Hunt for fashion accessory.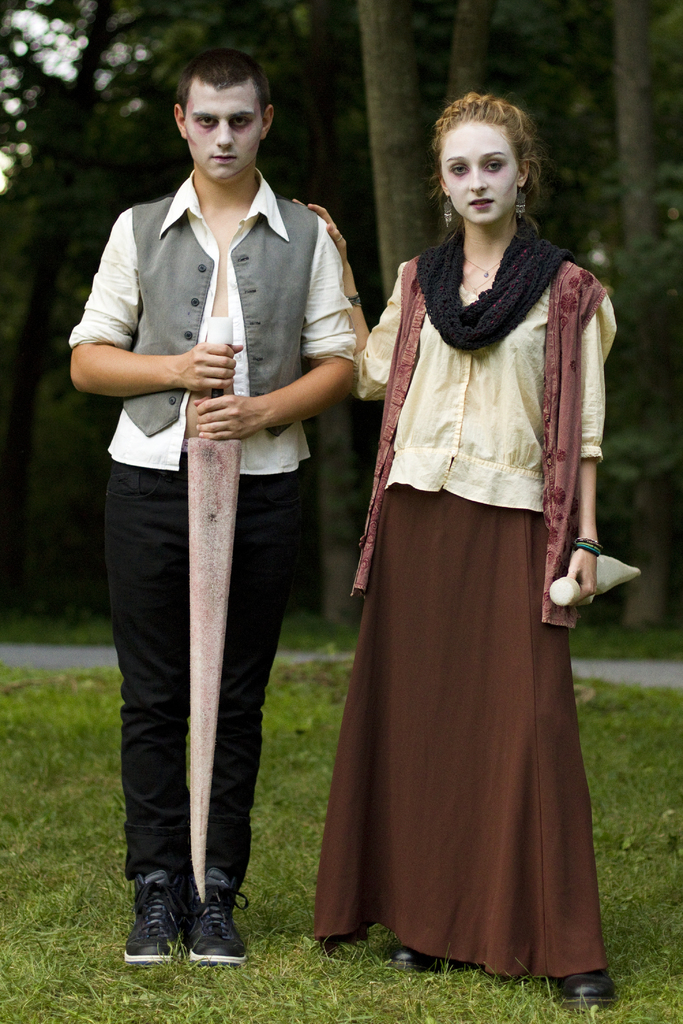
Hunted down at crop(509, 181, 524, 216).
